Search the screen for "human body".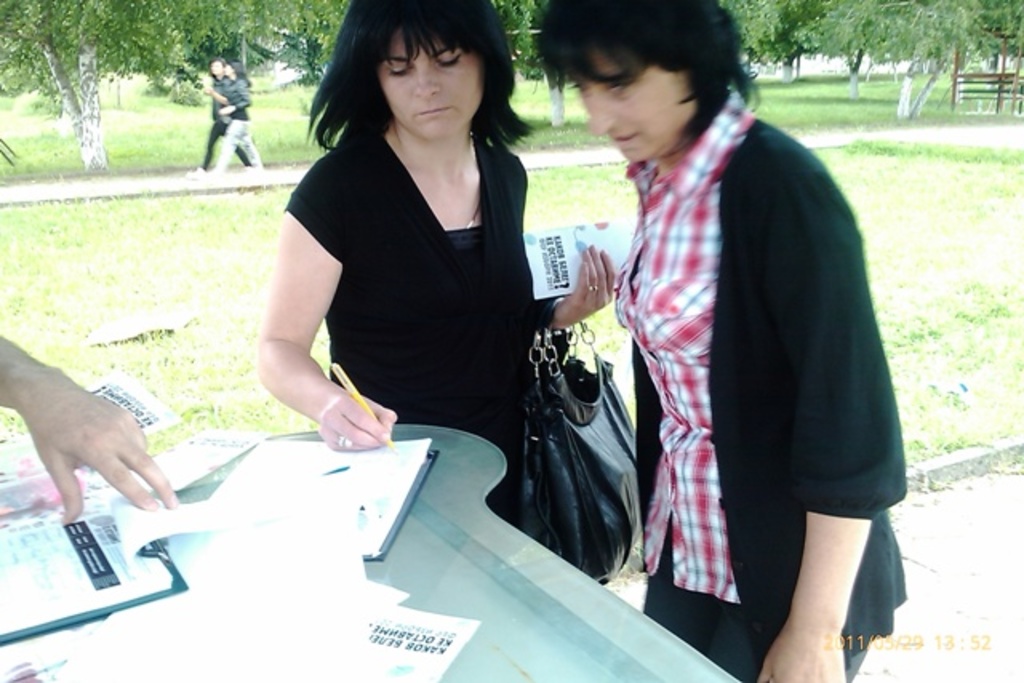
Found at (x1=248, y1=0, x2=576, y2=481).
